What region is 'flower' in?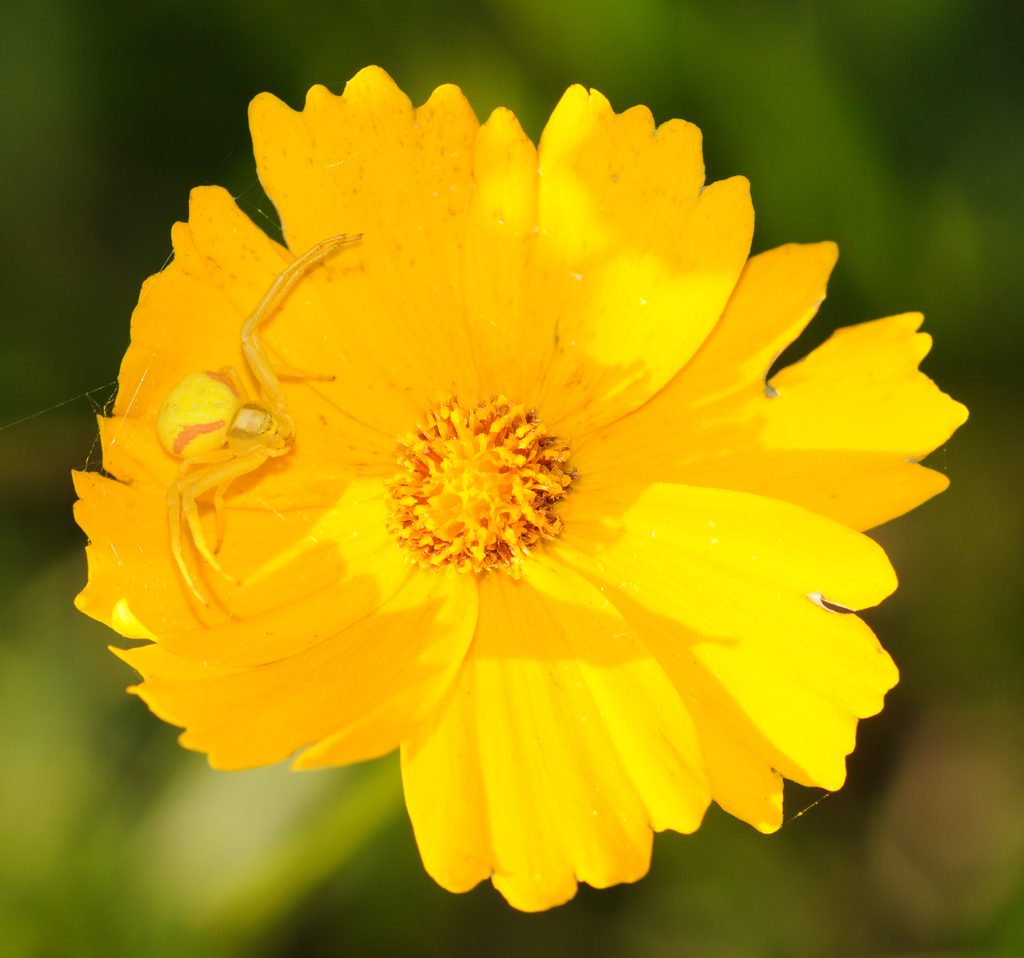
bbox(47, 61, 958, 926).
